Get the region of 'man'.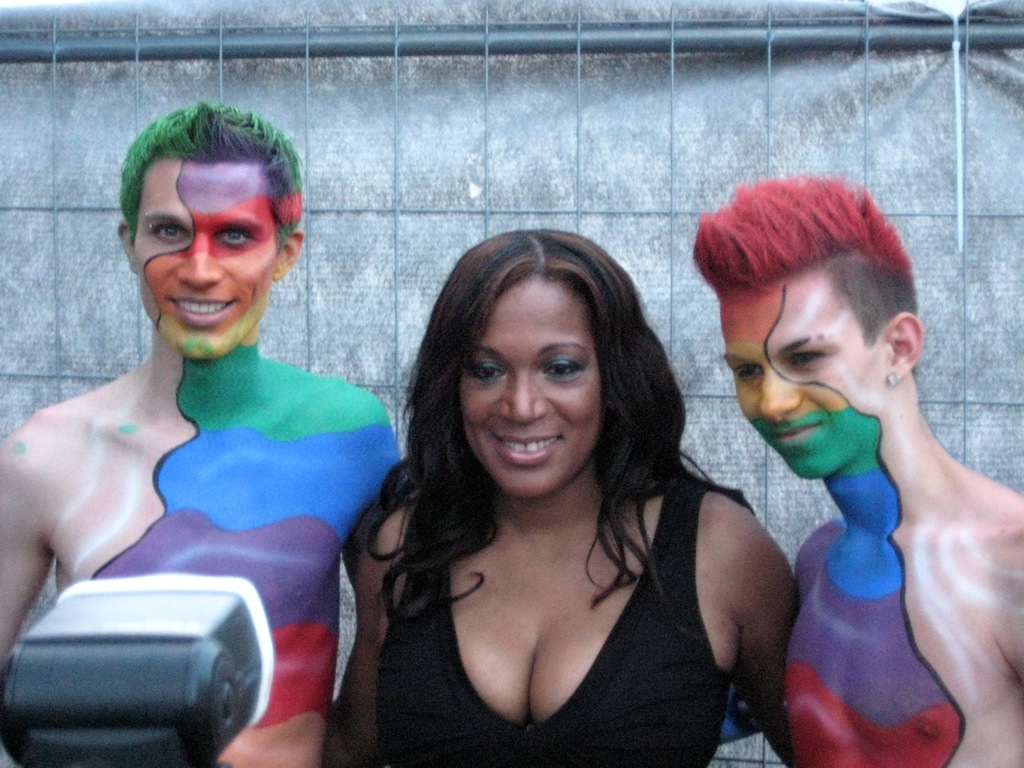
select_region(692, 178, 1023, 767).
